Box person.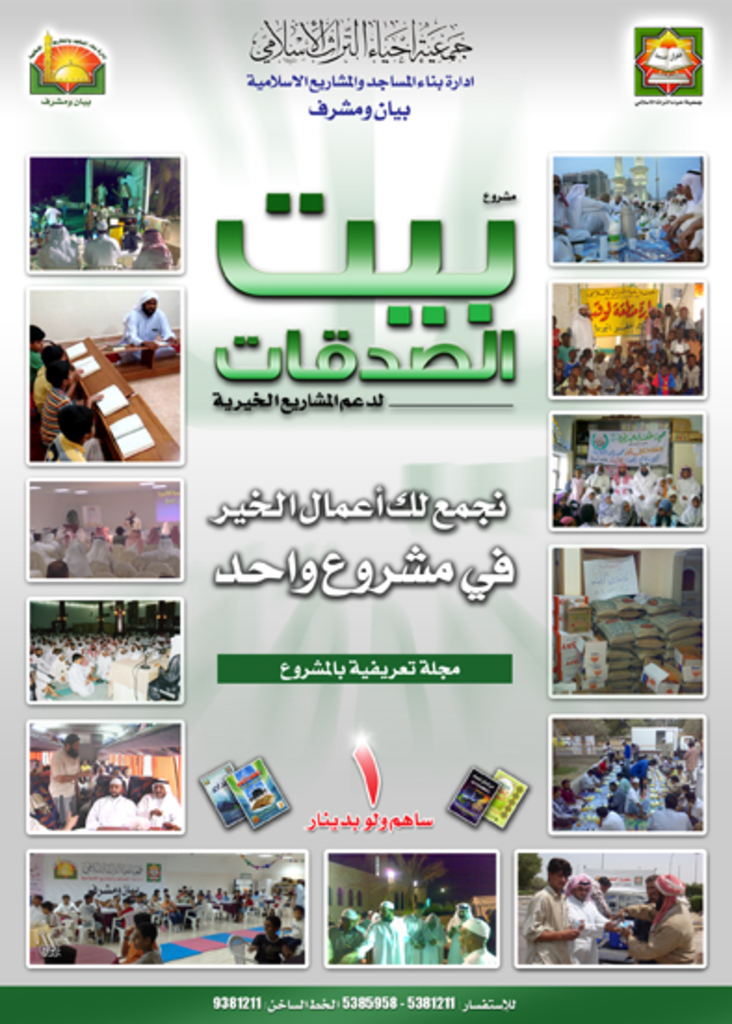
pyautogui.locateOnScreen(50, 364, 87, 444).
